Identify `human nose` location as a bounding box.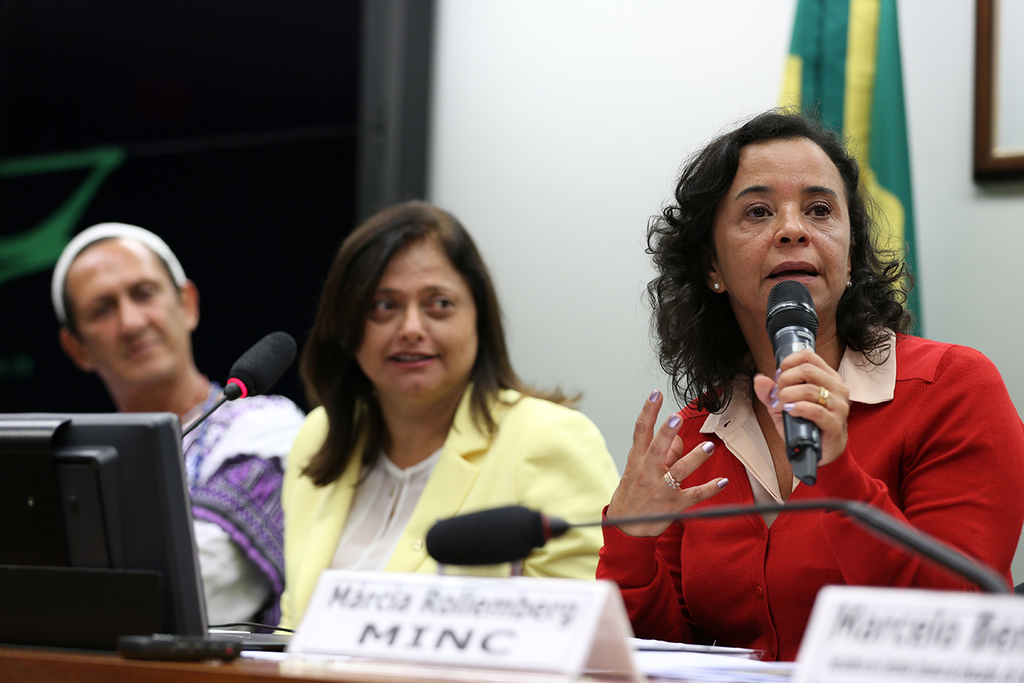
(399, 302, 425, 346).
